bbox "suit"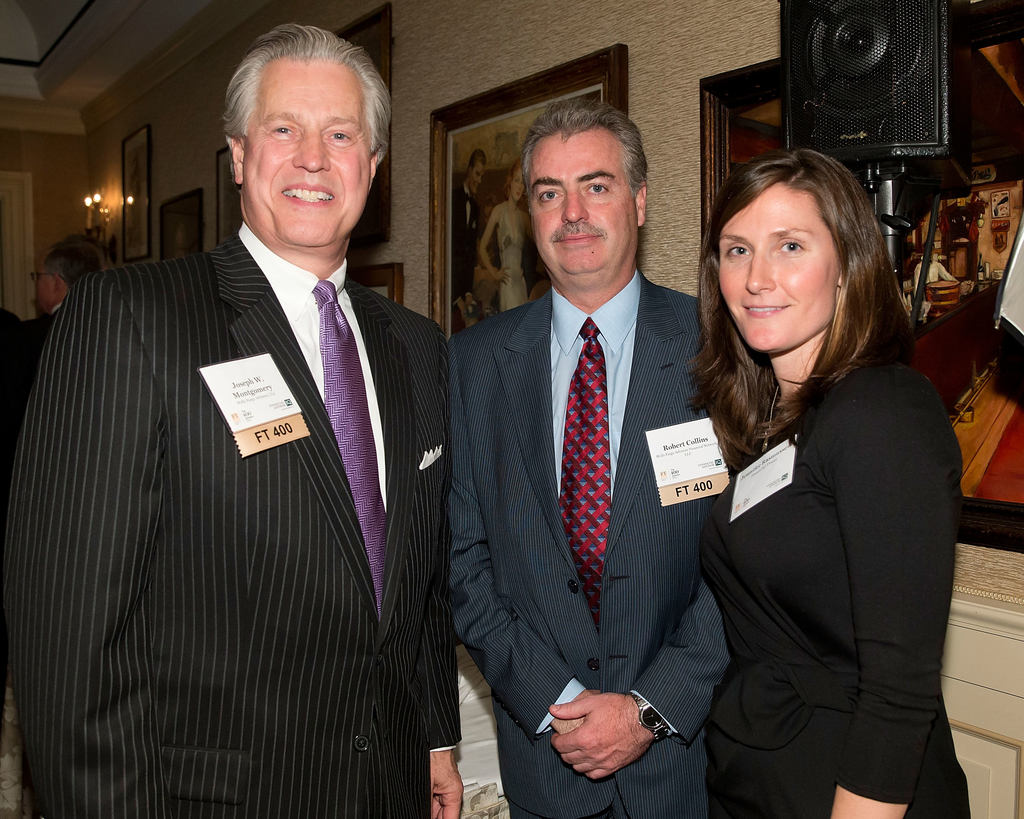
24:104:472:804
